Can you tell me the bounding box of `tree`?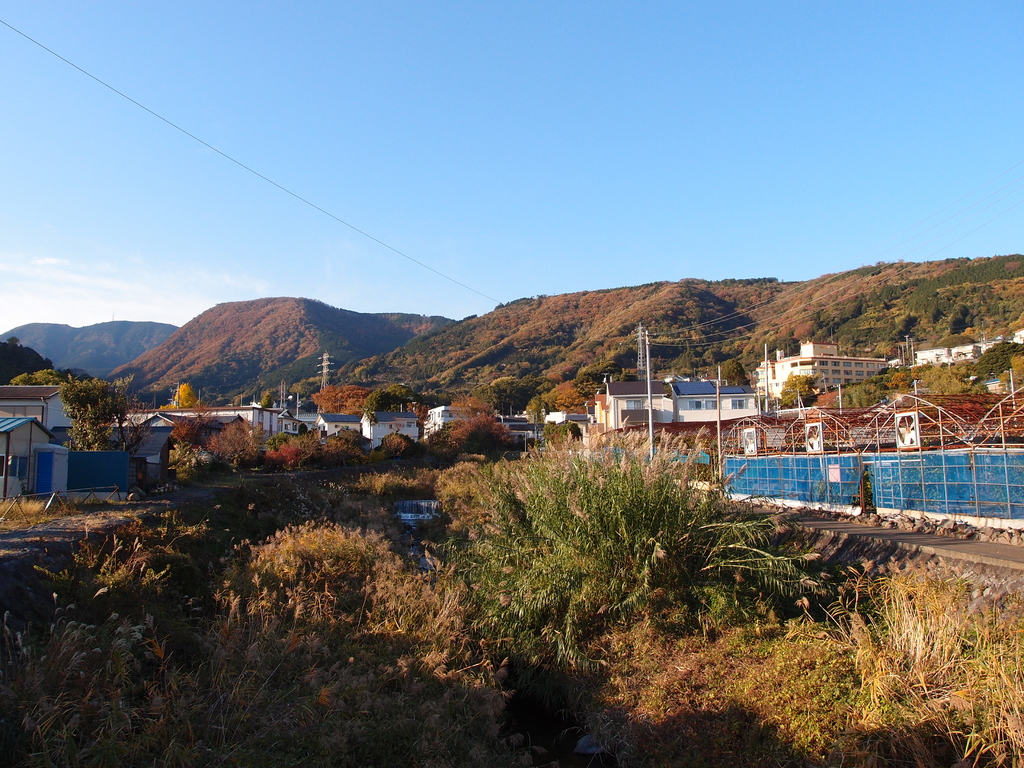
6 367 65 390.
